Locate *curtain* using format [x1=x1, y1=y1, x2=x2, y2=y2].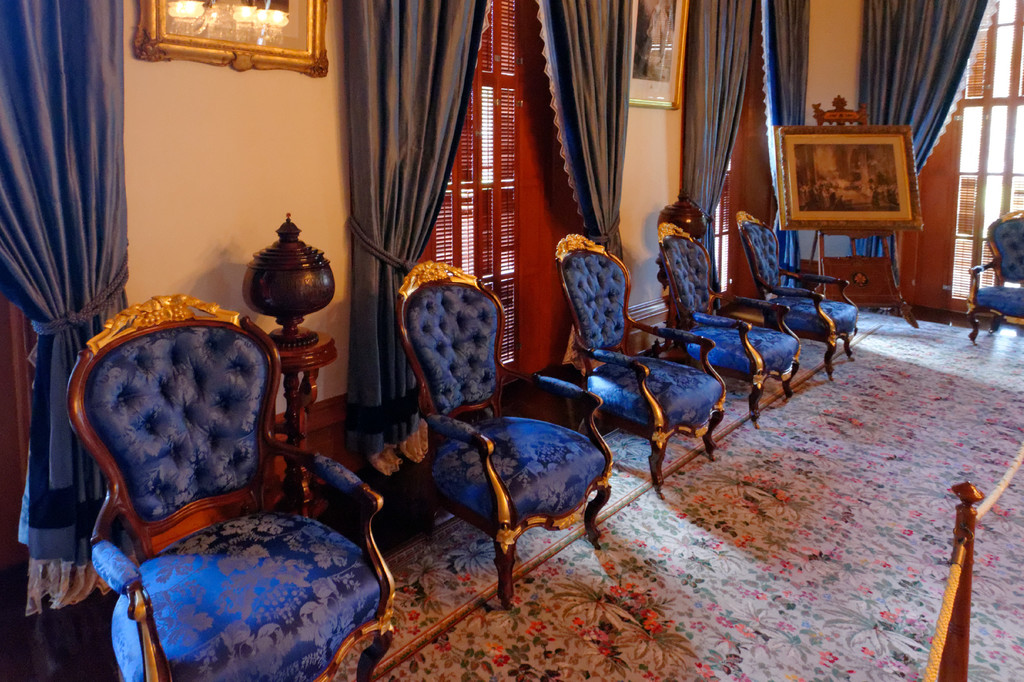
[x1=854, y1=0, x2=1002, y2=264].
